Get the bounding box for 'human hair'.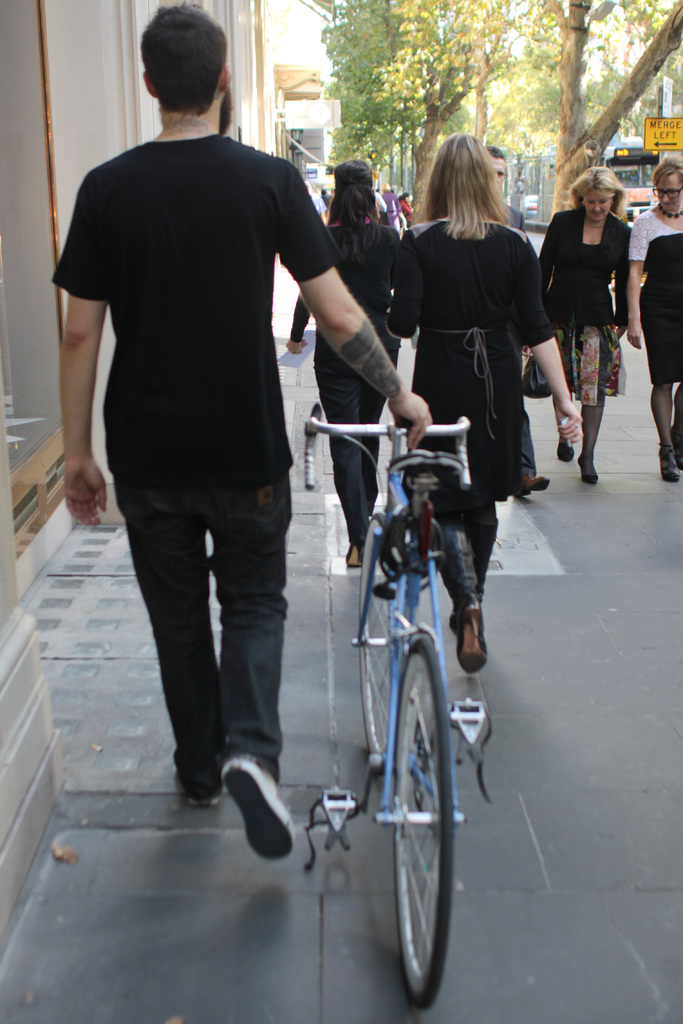
crop(484, 142, 507, 164).
